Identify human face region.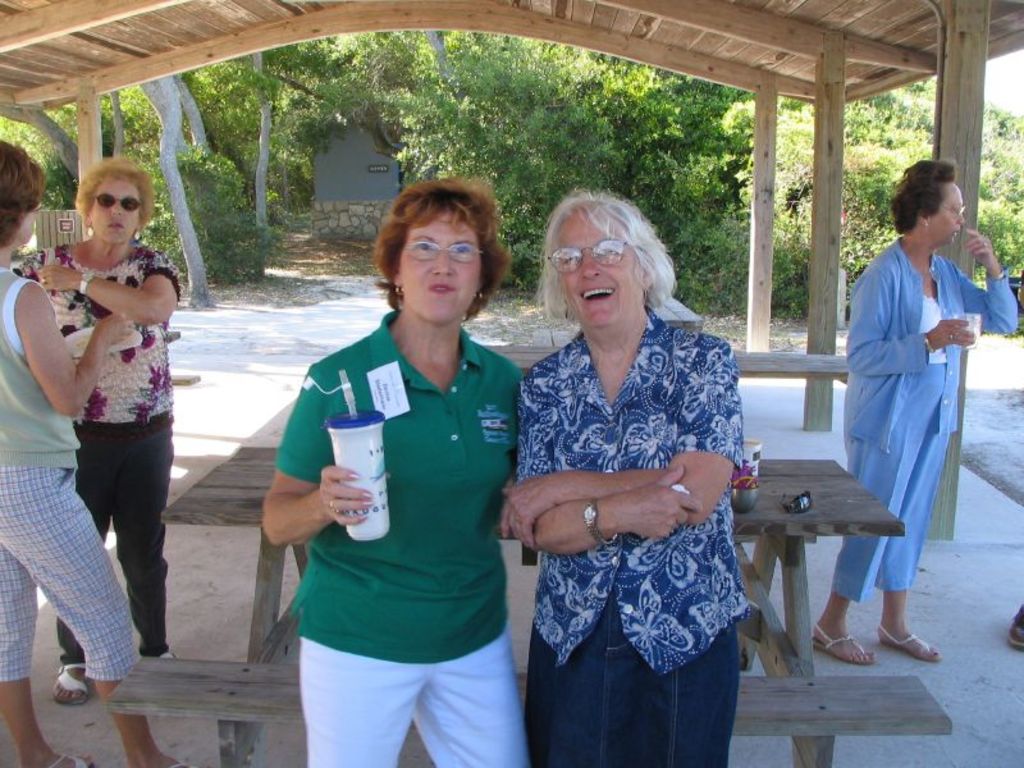
Region: Rect(927, 188, 965, 247).
